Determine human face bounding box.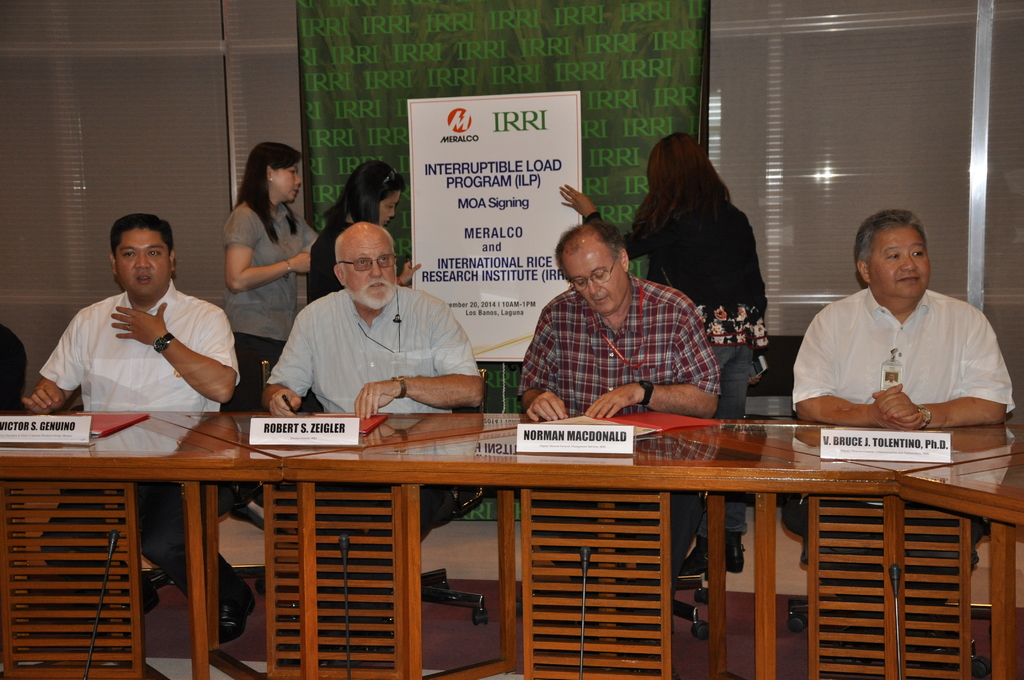
Determined: x1=110 y1=227 x2=168 y2=296.
